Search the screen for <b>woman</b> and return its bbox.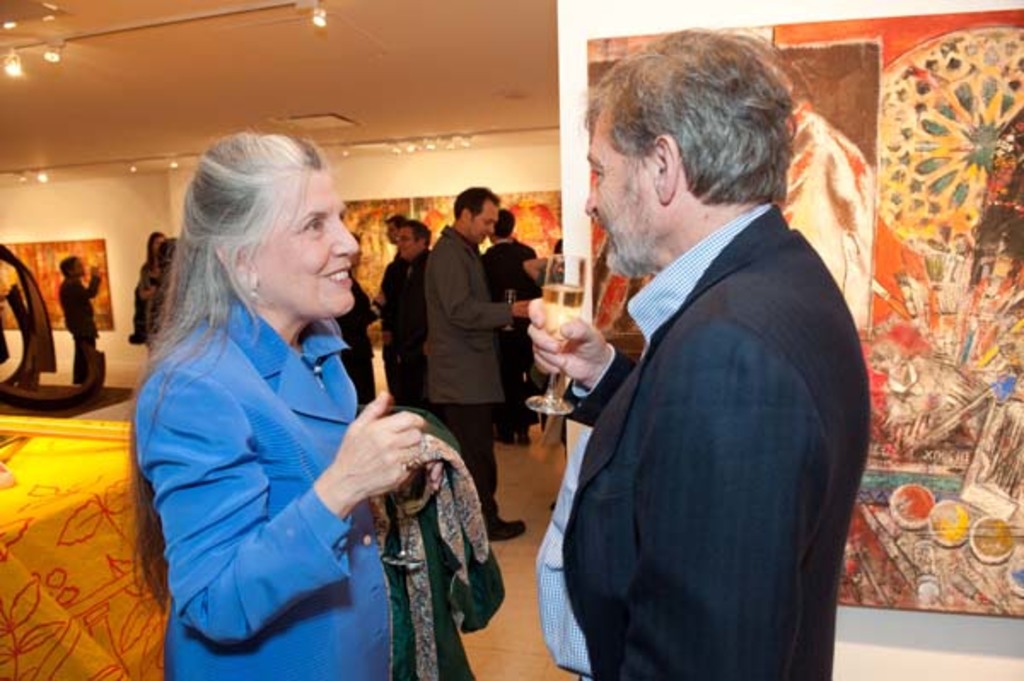
Found: x1=137 y1=125 x2=447 y2=680.
